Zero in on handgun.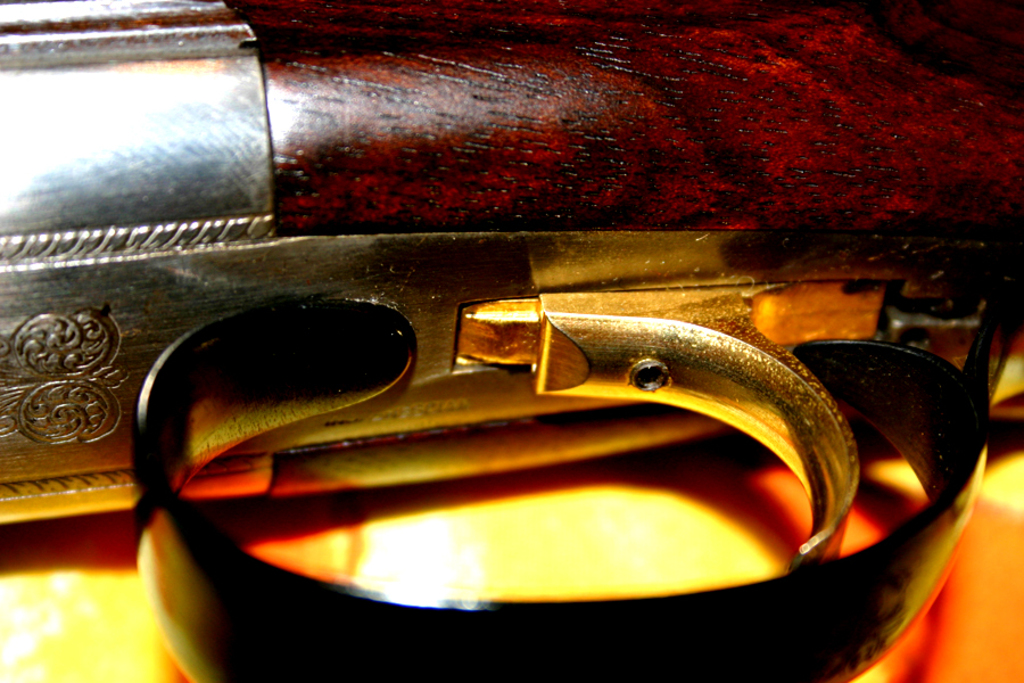
Zeroed in: 0/0/1023/682.
